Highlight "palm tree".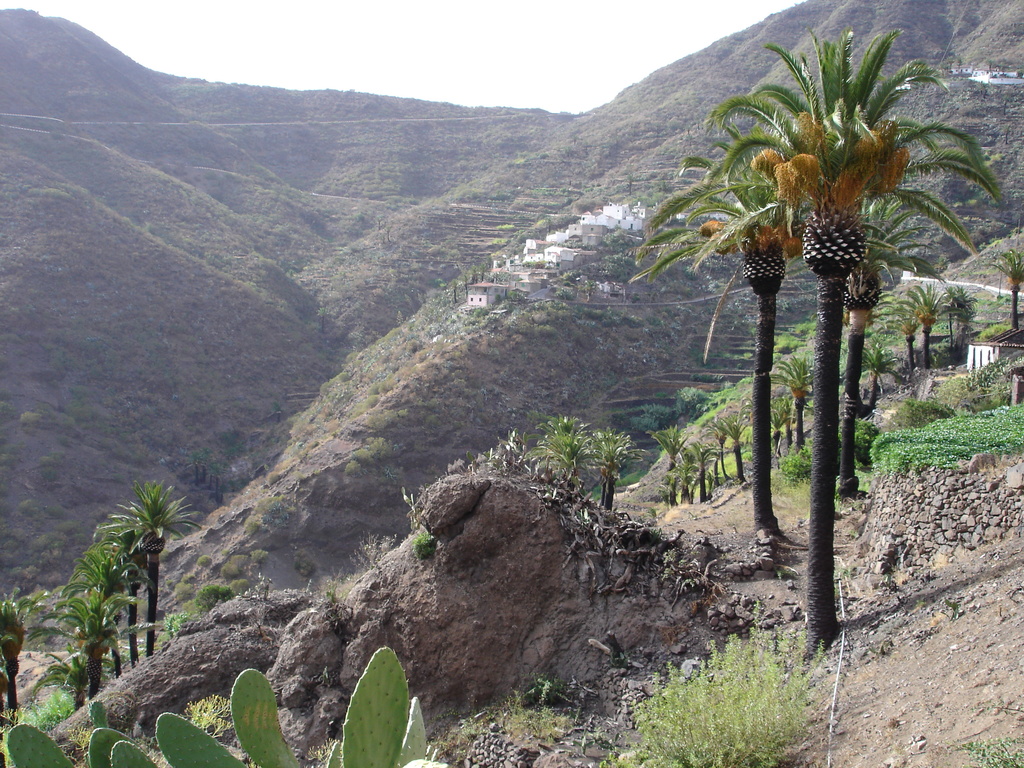
Highlighted region: x1=593, y1=442, x2=637, y2=515.
